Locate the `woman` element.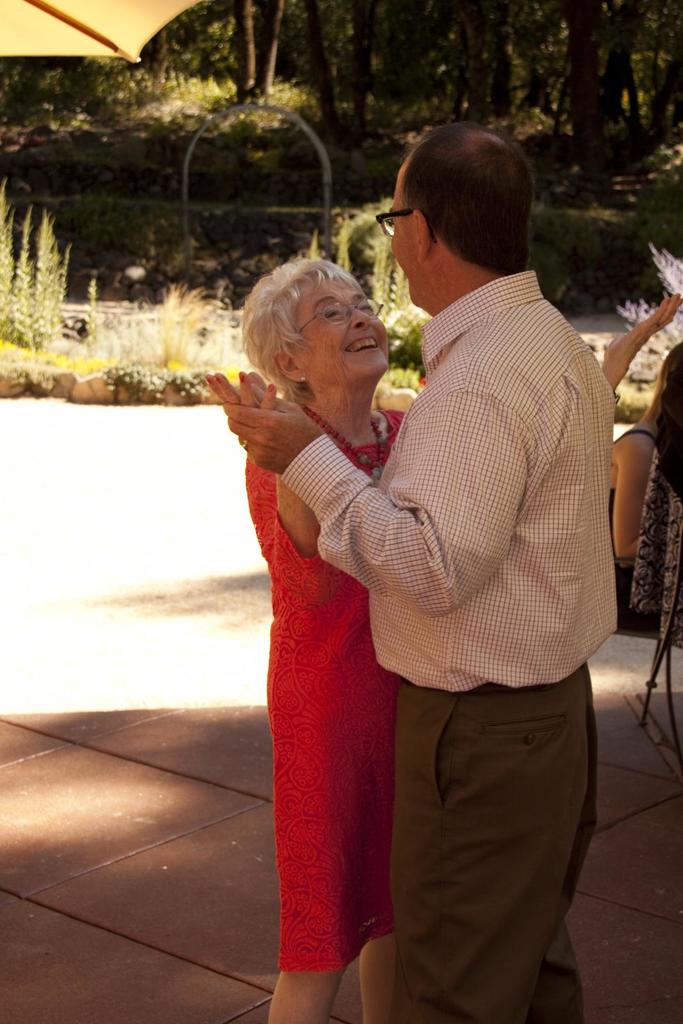
Element bbox: <region>236, 205, 412, 1023</region>.
